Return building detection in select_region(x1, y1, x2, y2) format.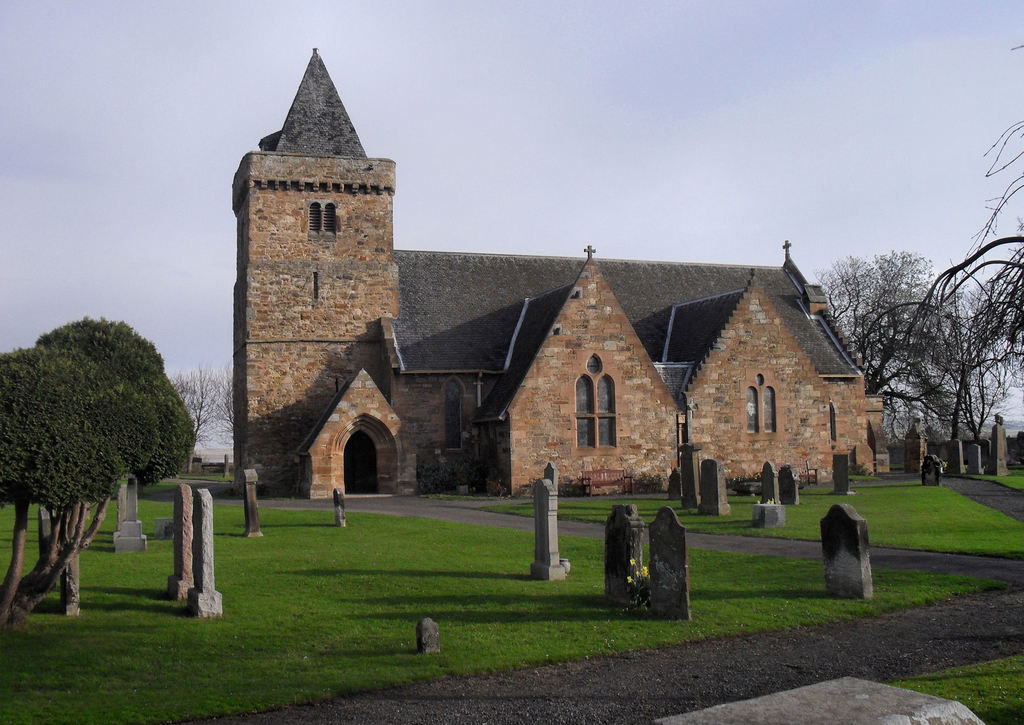
select_region(227, 47, 882, 498).
